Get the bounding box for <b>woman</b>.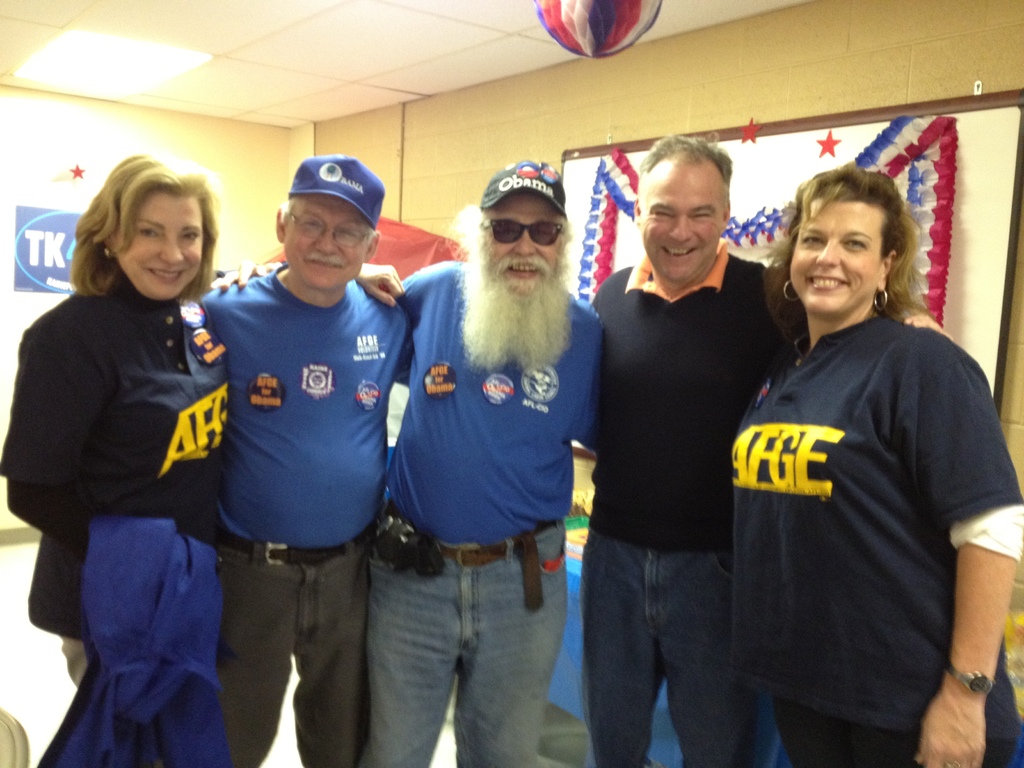
box(705, 149, 1000, 767).
